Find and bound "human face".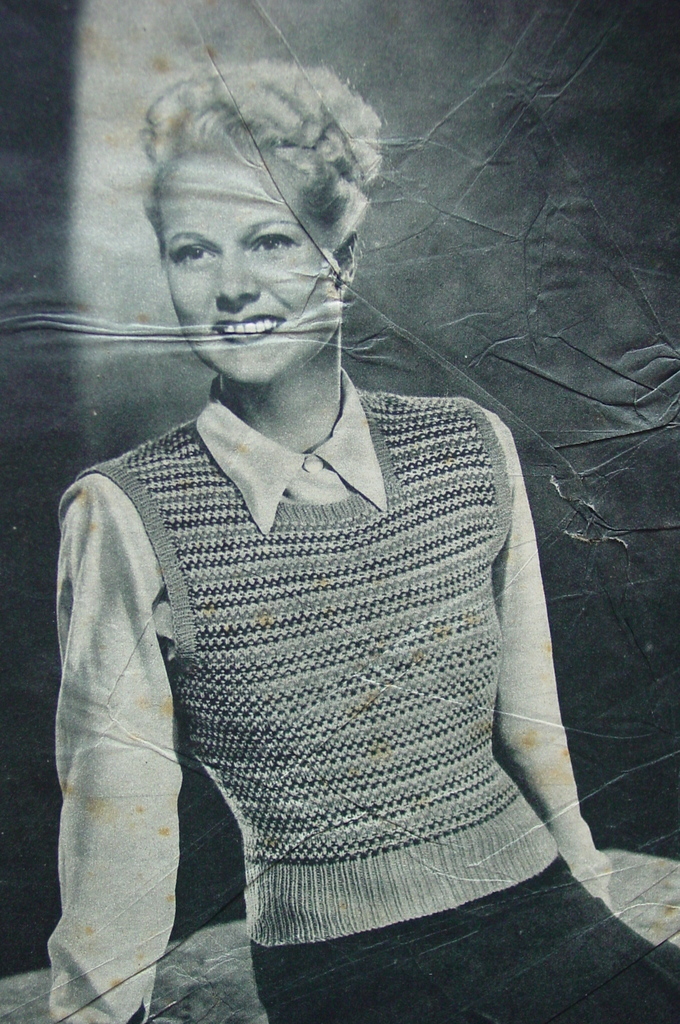
Bound: (left=147, top=166, right=341, bottom=384).
